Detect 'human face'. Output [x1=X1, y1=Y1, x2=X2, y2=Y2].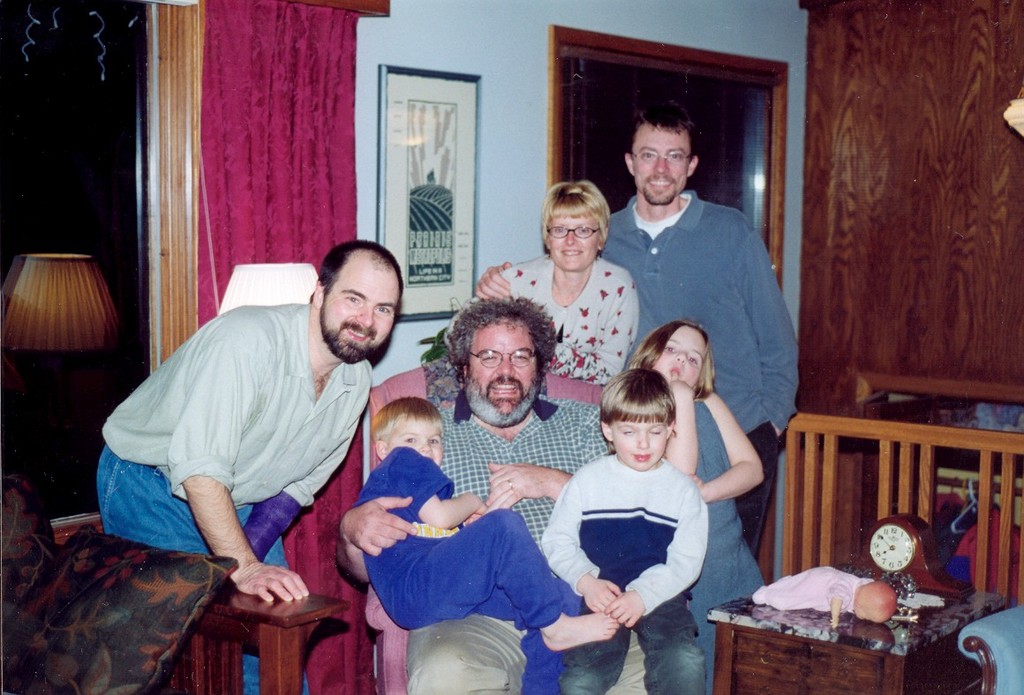
[x1=633, y1=126, x2=689, y2=208].
